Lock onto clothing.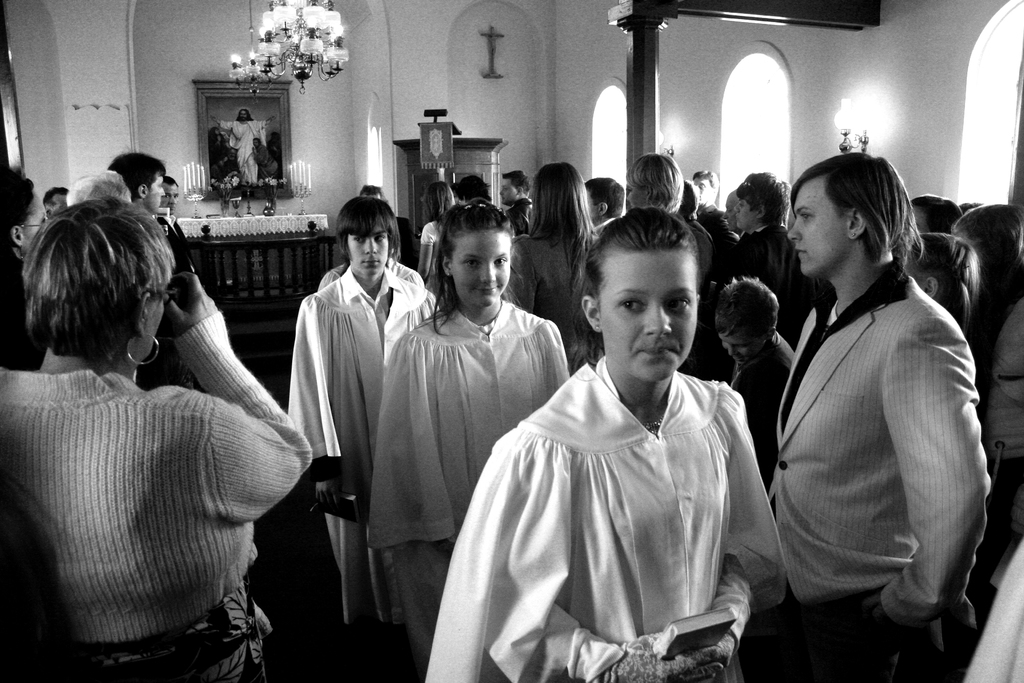
Locked: {"left": 224, "top": 136, "right": 237, "bottom": 159}.
